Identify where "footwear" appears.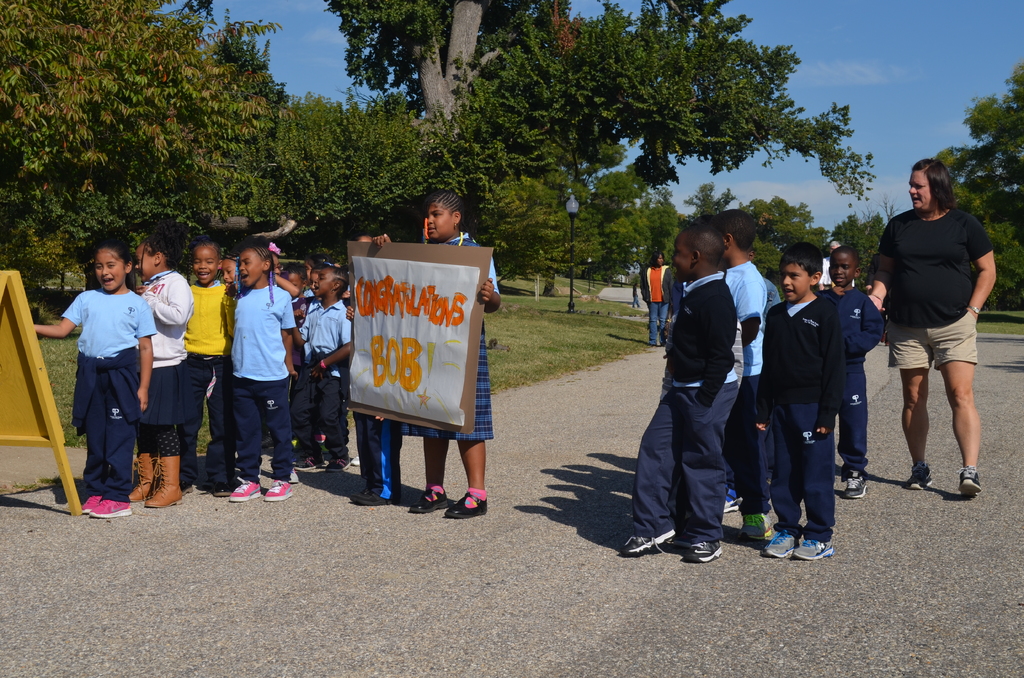
Appears at (844,476,871,500).
